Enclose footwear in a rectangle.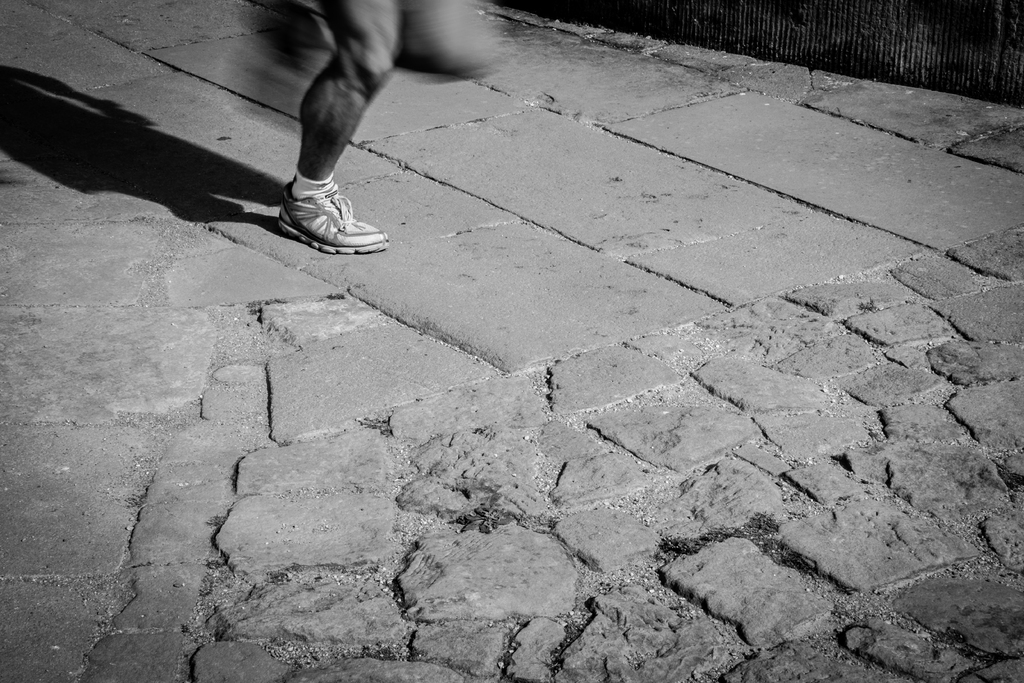
288,172,374,252.
